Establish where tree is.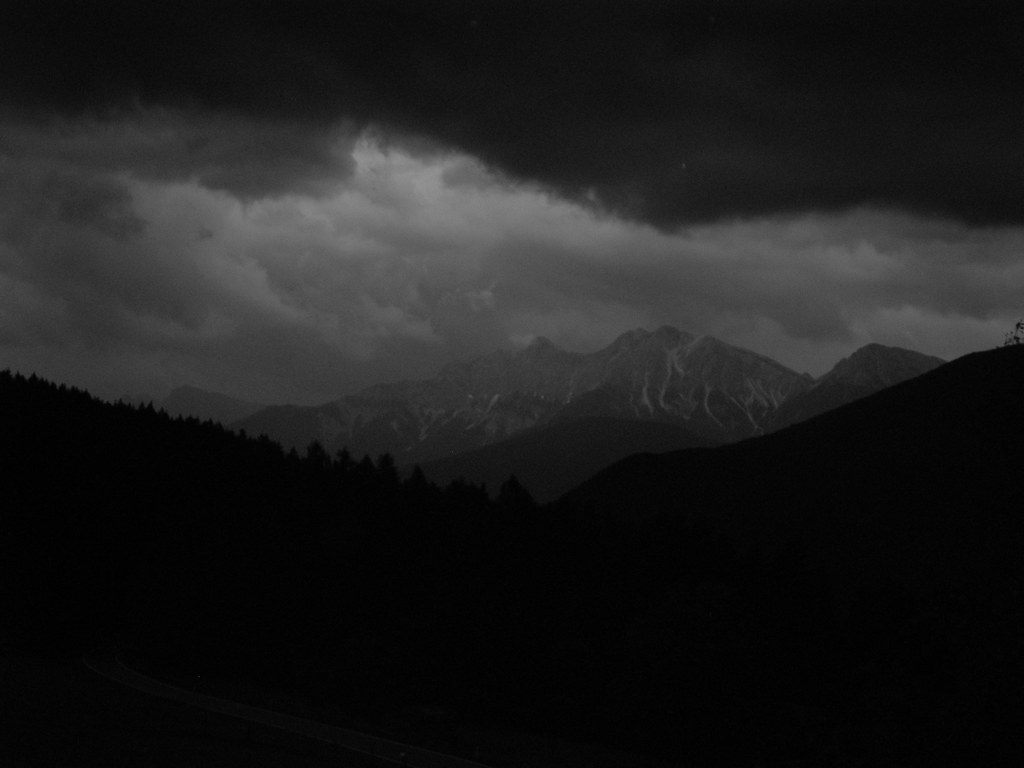
Established at 1007:315:1023:353.
